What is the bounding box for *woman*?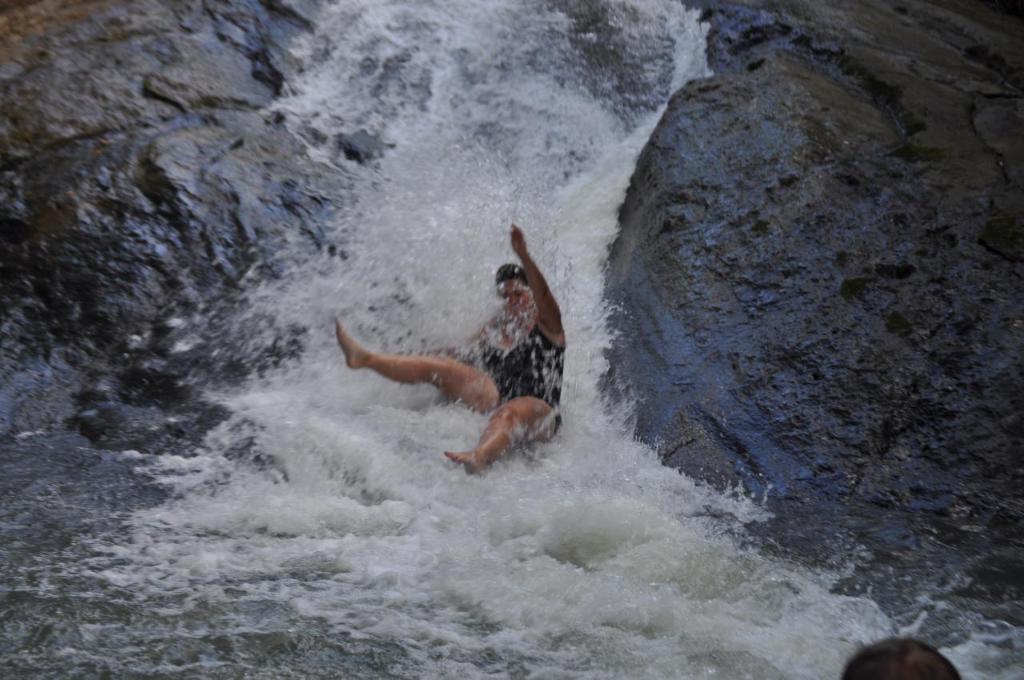
339:216:582:479.
